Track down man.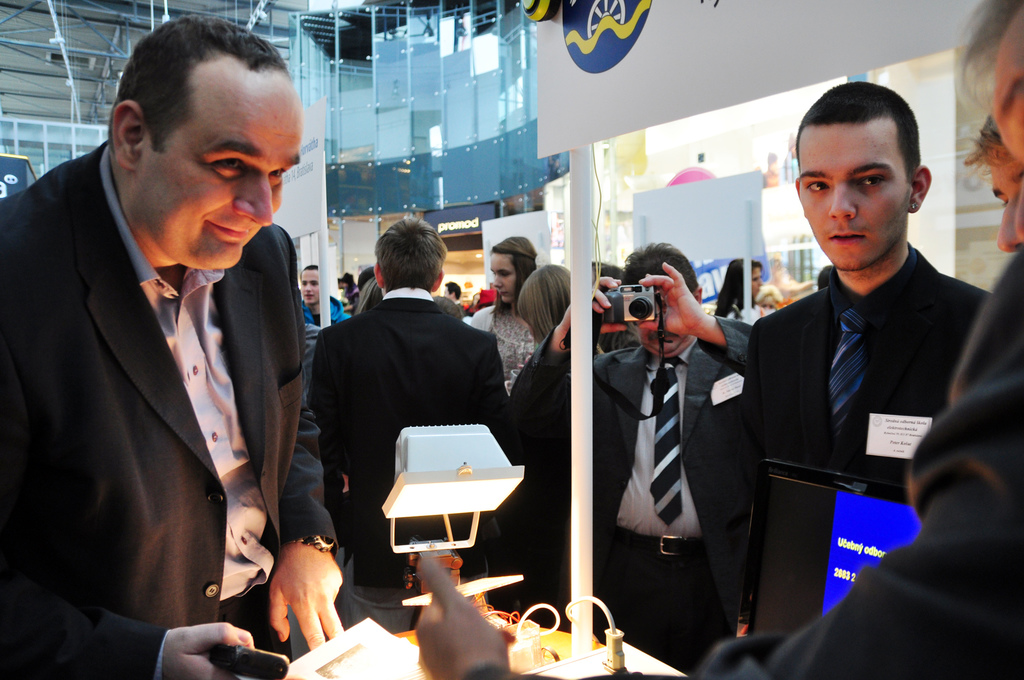
Tracked to <region>308, 211, 508, 596</region>.
